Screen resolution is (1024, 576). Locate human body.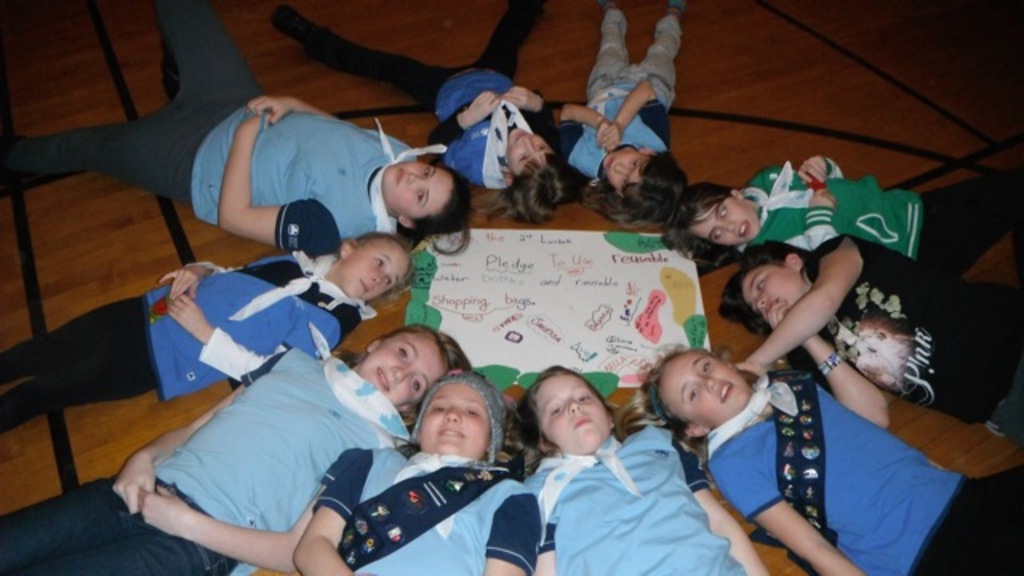
(293, 371, 541, 574).
